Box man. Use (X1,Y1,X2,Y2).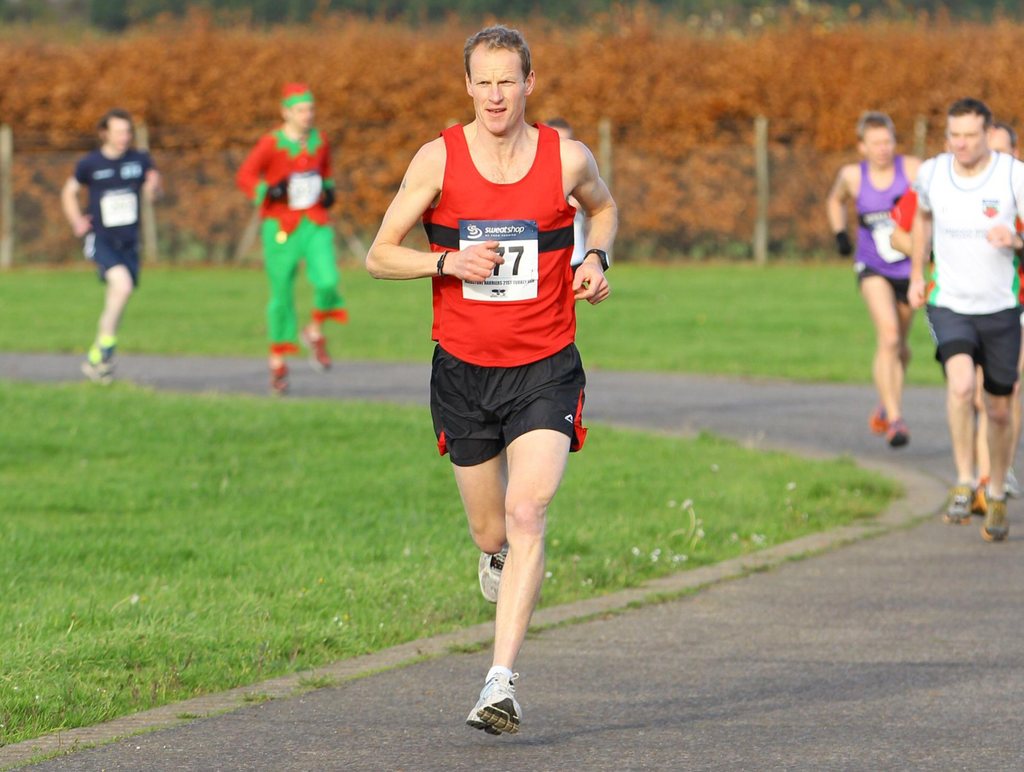
(358,24,616,734).
